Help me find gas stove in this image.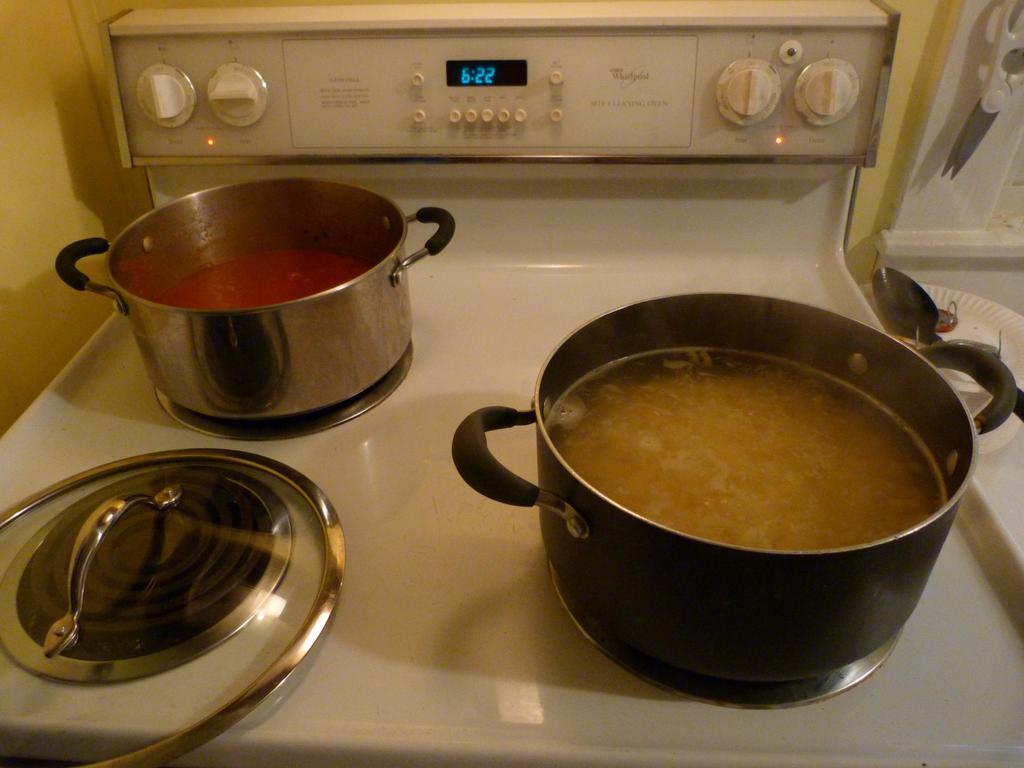
Found it: [left=0, top=252, right=1023, bottom=767].
